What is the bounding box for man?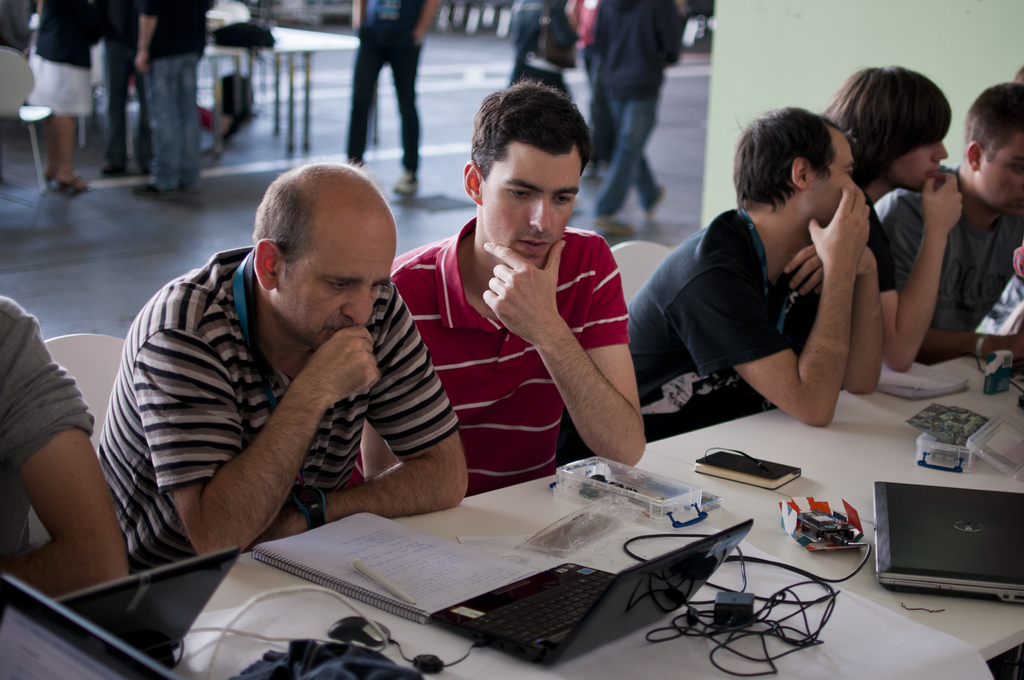
select_region(557, 102, 885, 471).
